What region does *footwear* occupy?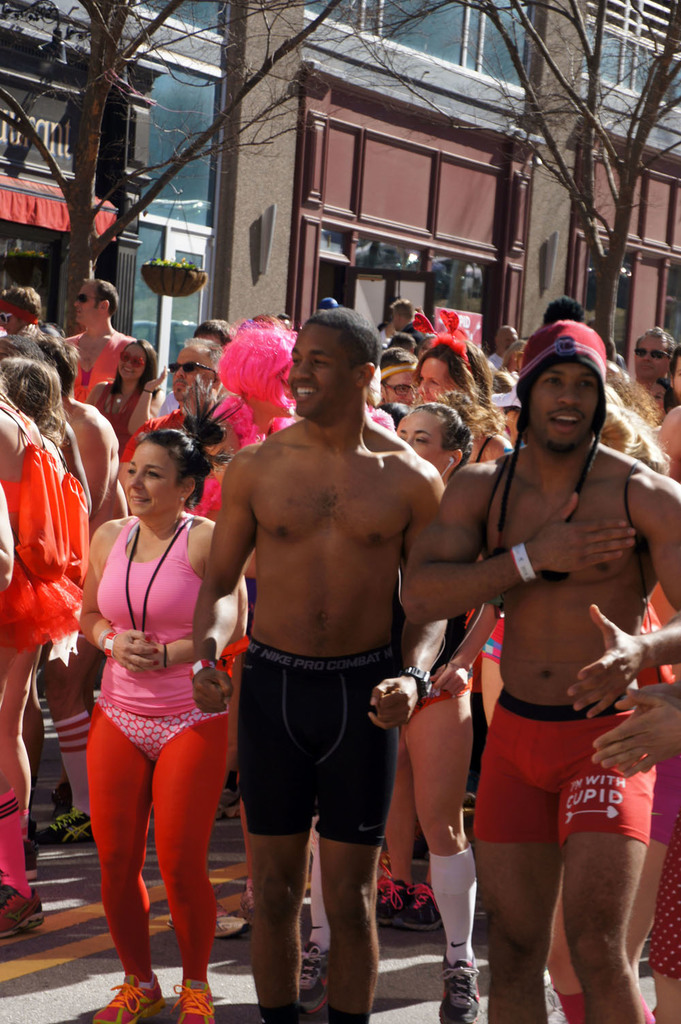
{"x1": 73, "y1": 813, "x2": 113, "y2": 844}.
